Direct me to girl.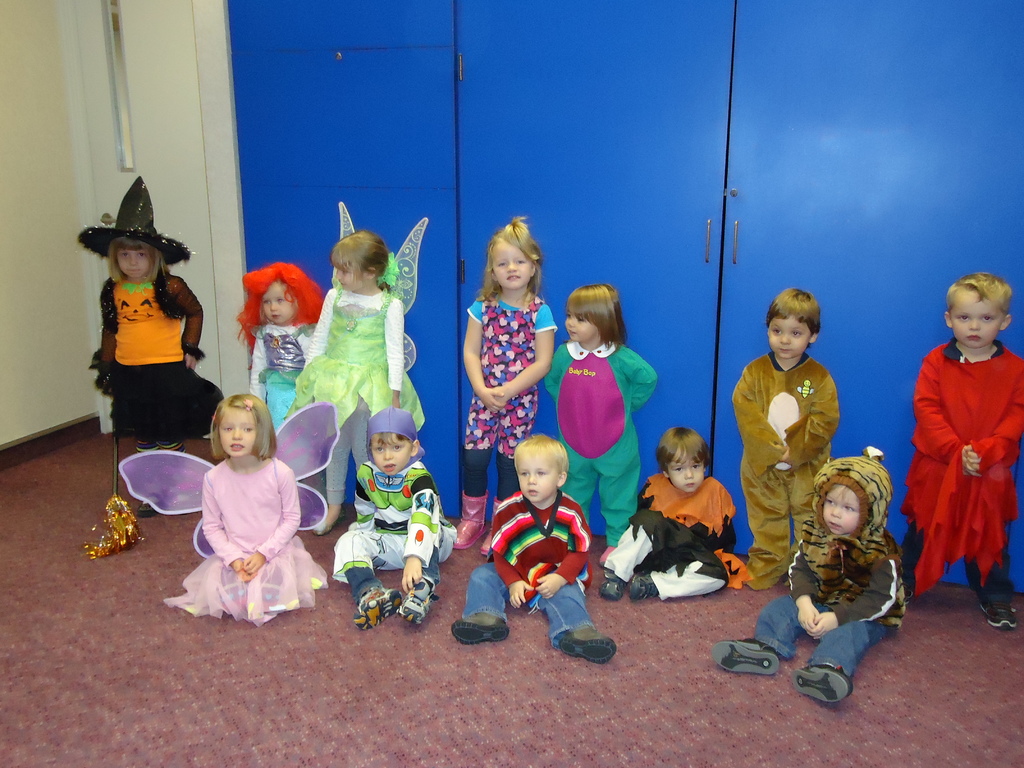
Direction: 541 274 659 563.
